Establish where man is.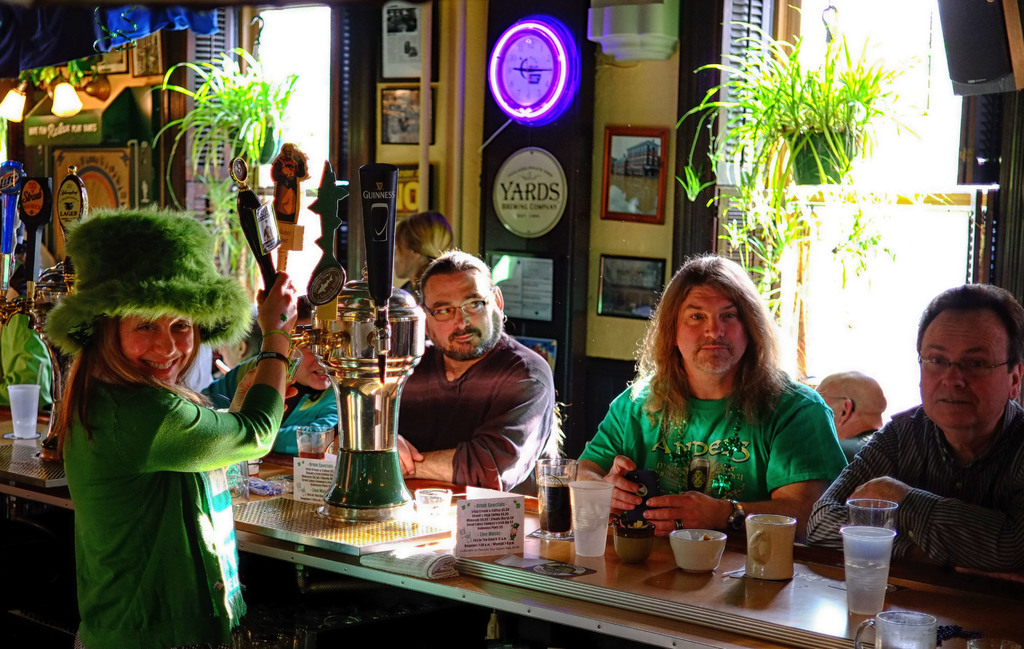
Established at BBox(572, 252, 844, 539).
